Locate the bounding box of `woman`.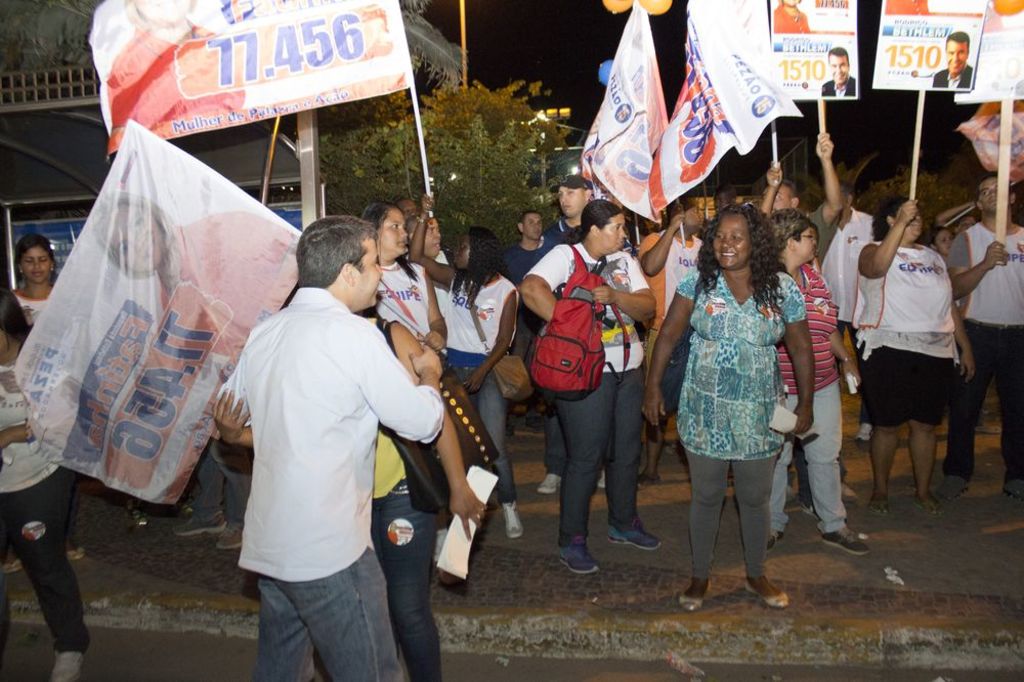
Bounding box: [left=91, top=190, right=301, bottom=364].
